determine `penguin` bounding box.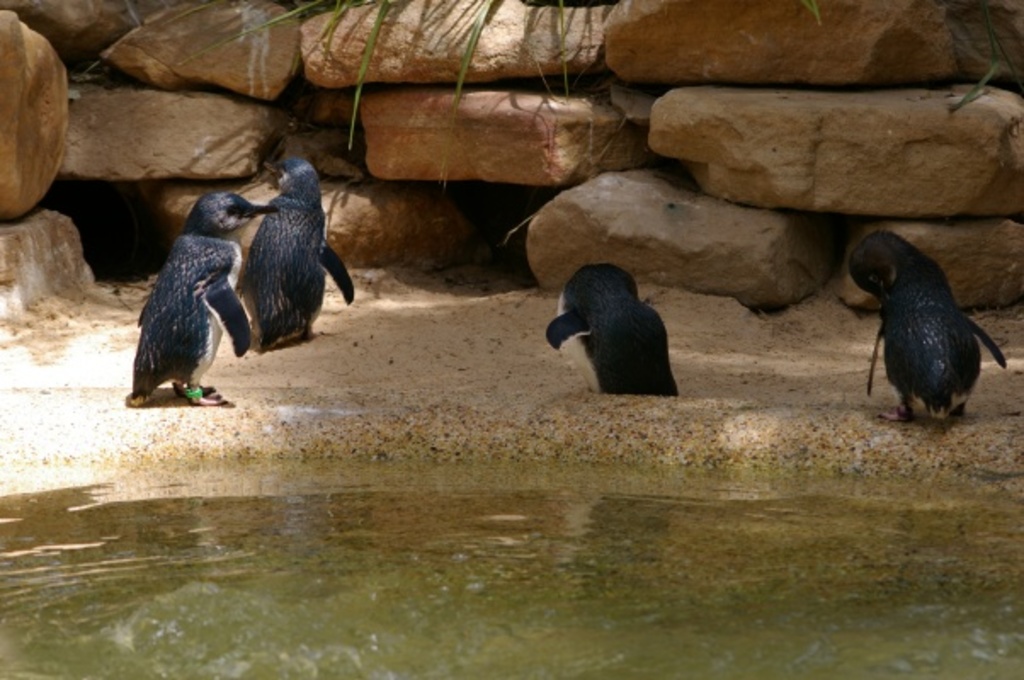
Determined: 543:262:672:398.
